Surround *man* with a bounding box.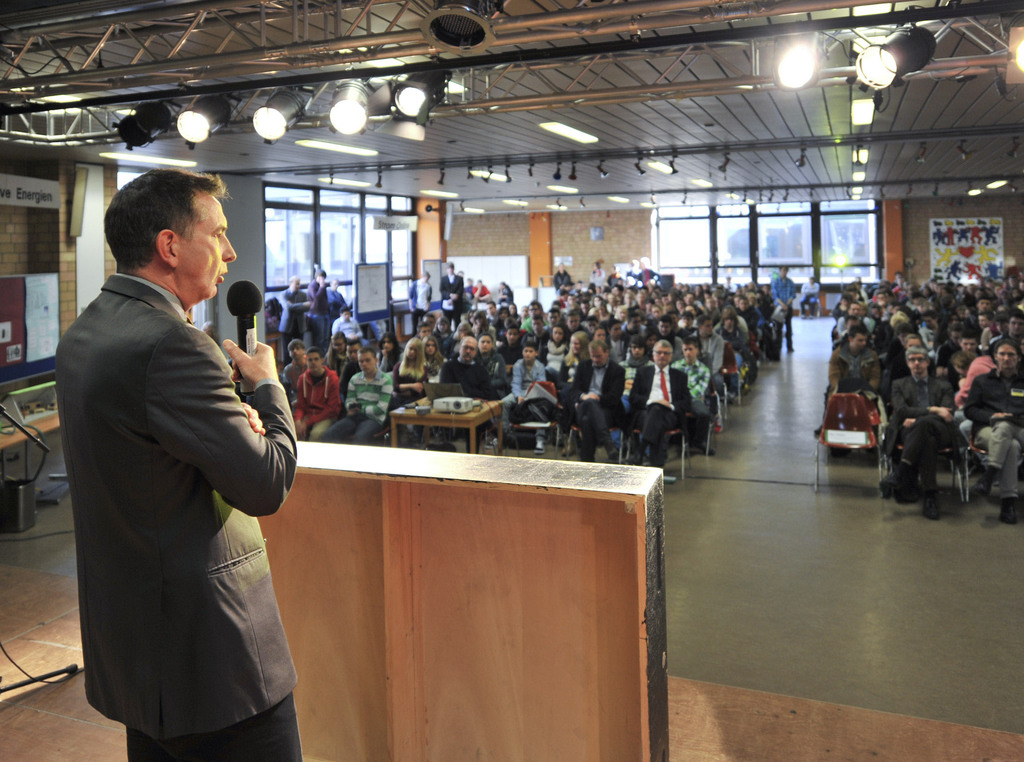
x1=967, y1=343, x2=1021, y2=523.
